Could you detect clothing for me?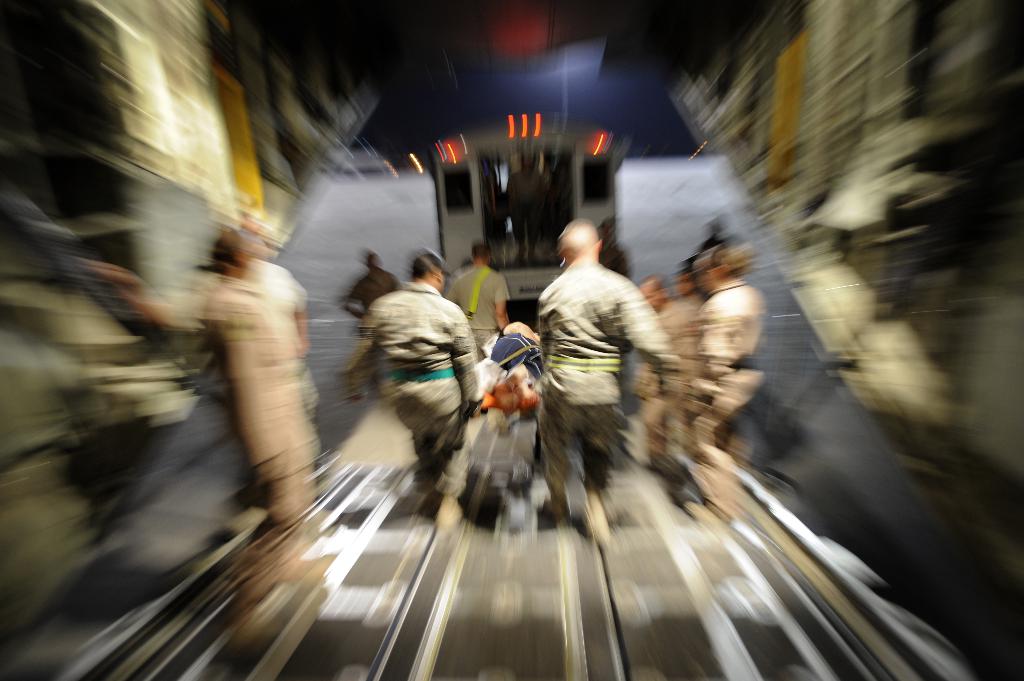
Detection result: detection(531, 262, 664, 508).
